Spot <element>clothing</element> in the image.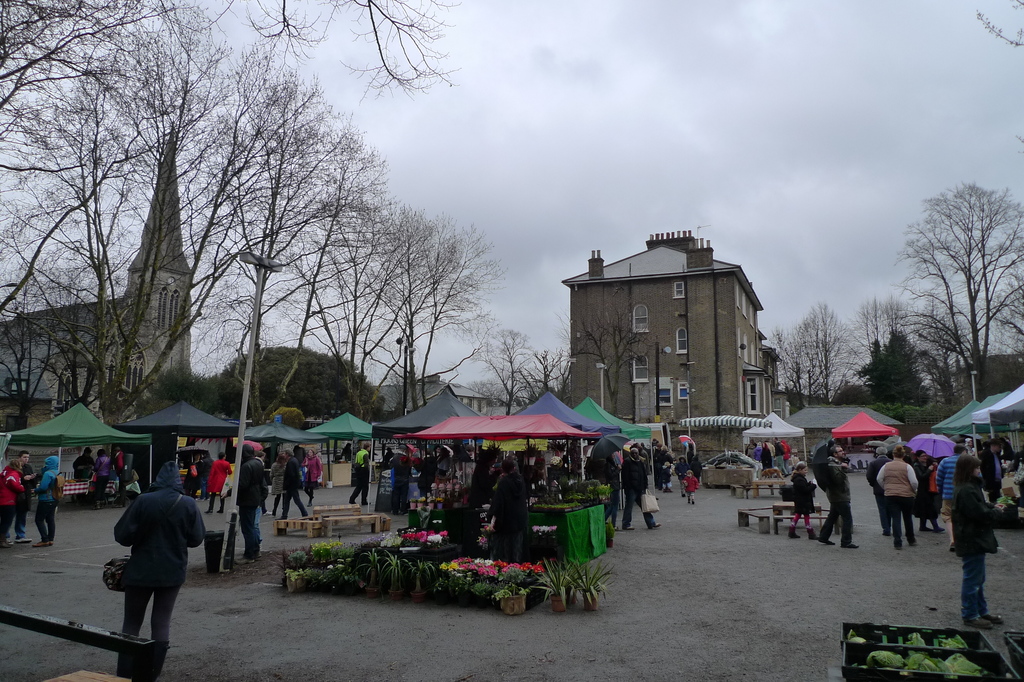
<element>clothing</element> found at {"left": 934, "top": 432, "right": 963, "bottom": 538}.
